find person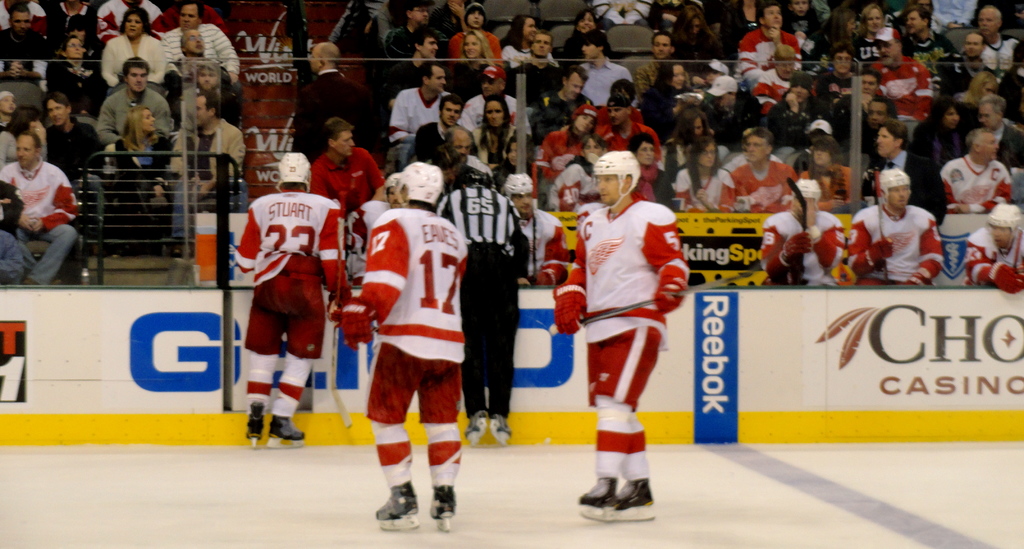
294, 42, 362, 160
